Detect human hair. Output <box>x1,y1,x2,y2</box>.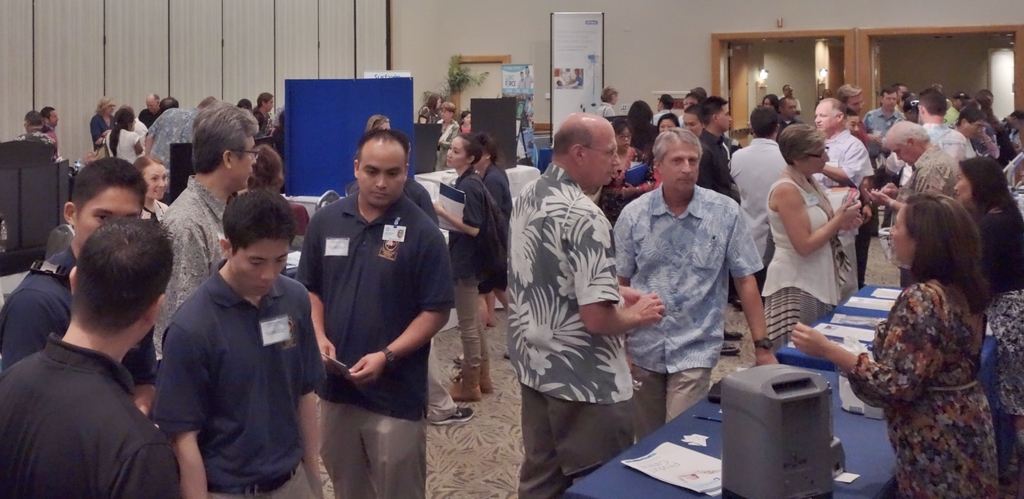
<box>362,114,390,133</box>.
